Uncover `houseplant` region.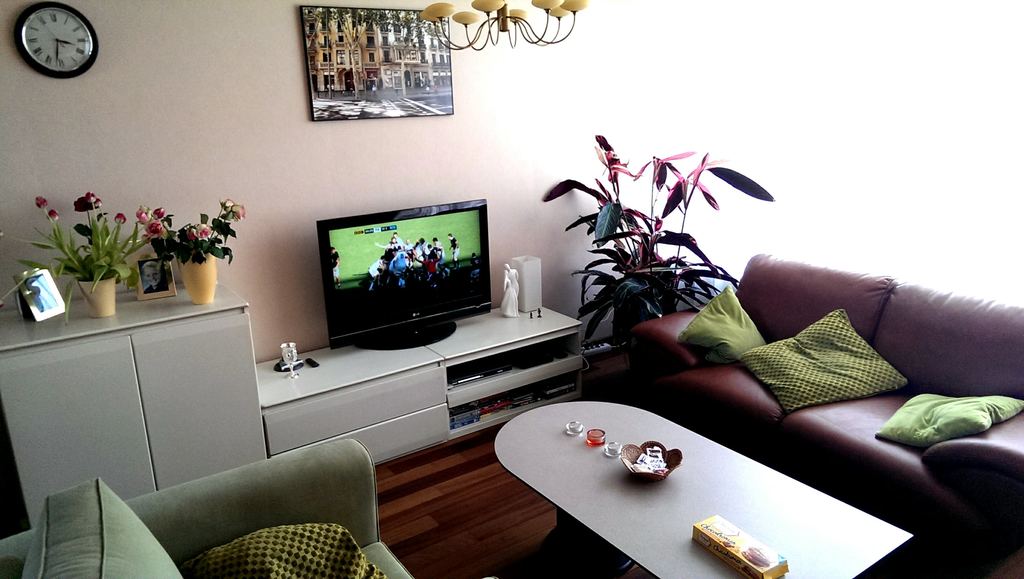
Uncovered: {"x1": 0, "y1": 190, "x2": 148, "y2": 329}.
